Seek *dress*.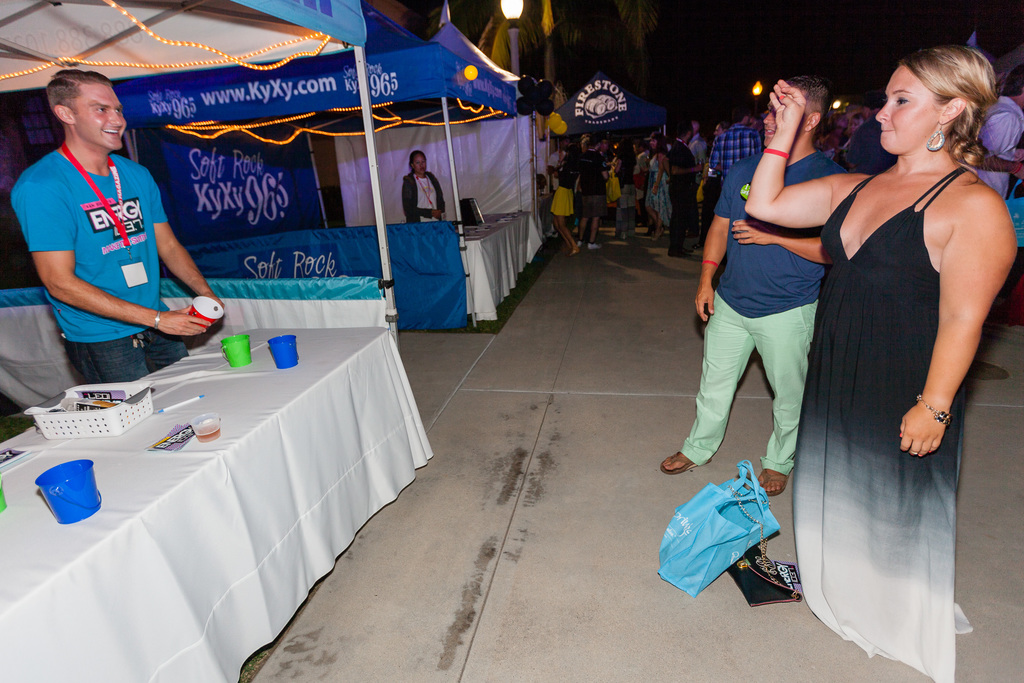
[left=551, top=169, right=576, bottom=215].
